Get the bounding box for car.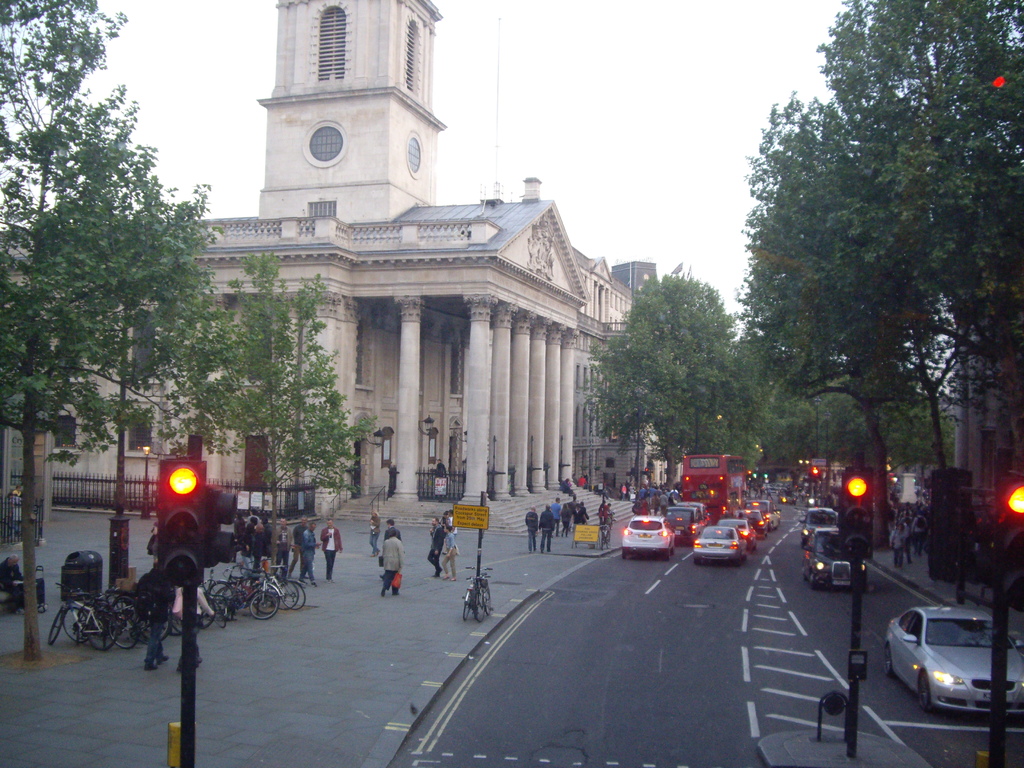
(676,498,715,535).
